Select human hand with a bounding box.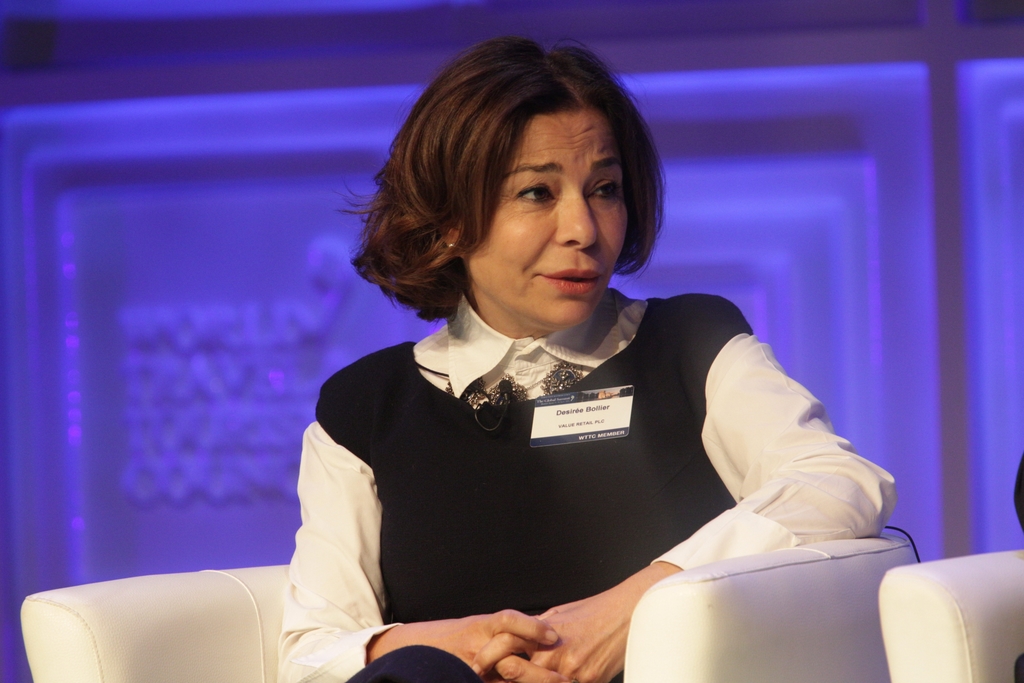
(left=468, top=591, right=634, bottom=682).
